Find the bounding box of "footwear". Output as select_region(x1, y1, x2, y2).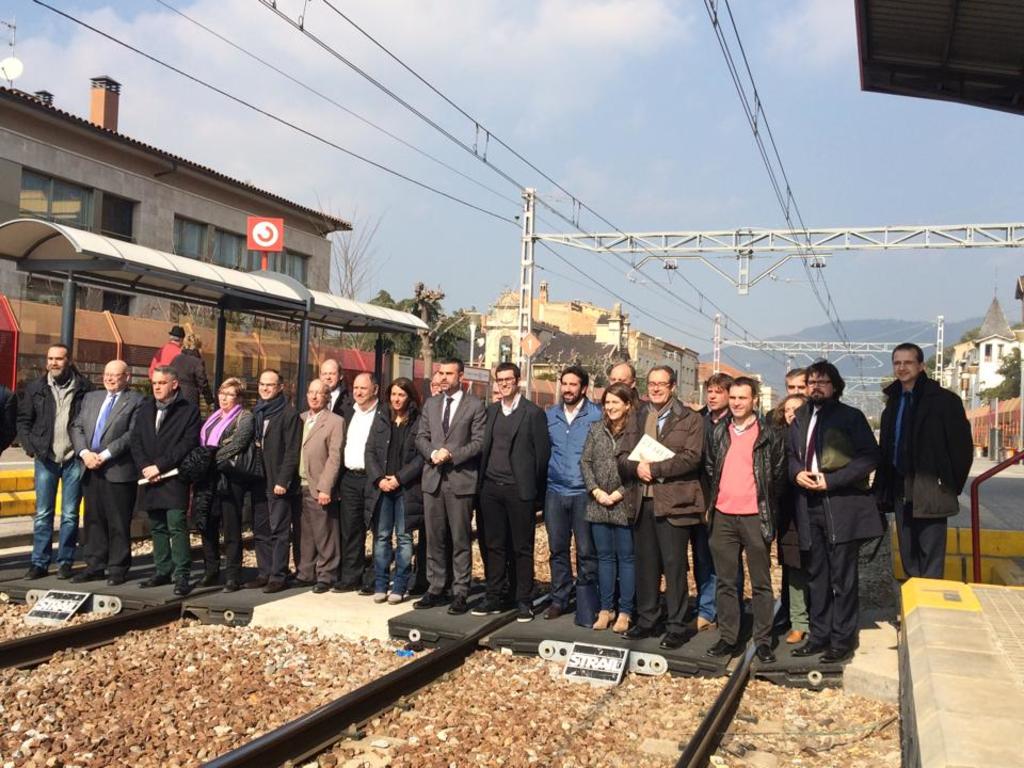
select_region(820, 644, 848, 659).
